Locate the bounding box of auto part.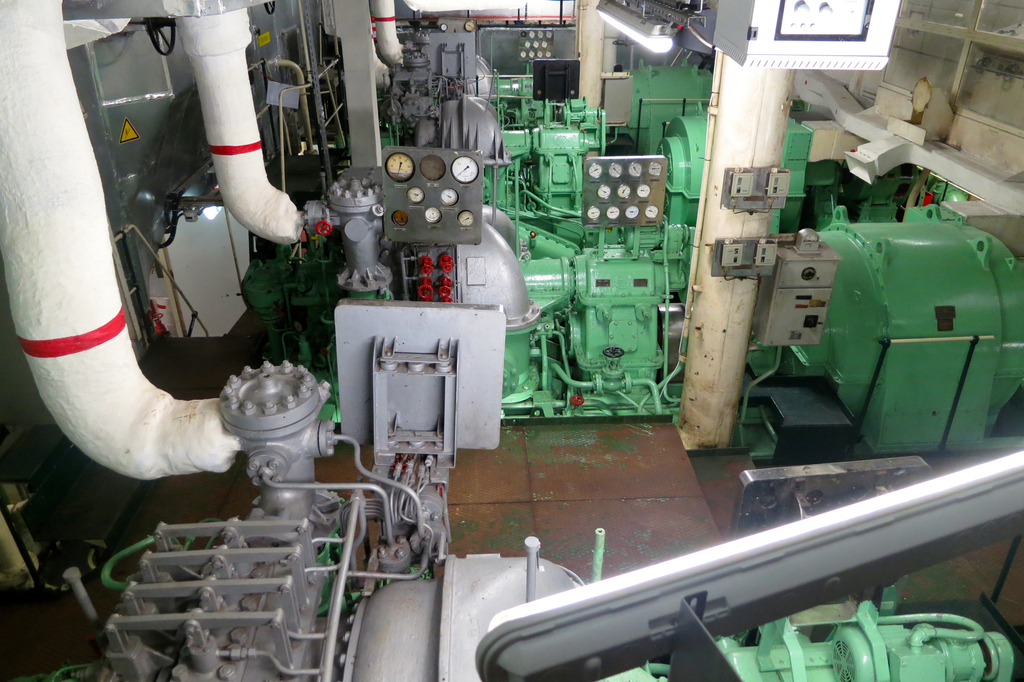
Bounding box: [left=0, top=0, right=1023, bottom=681].
